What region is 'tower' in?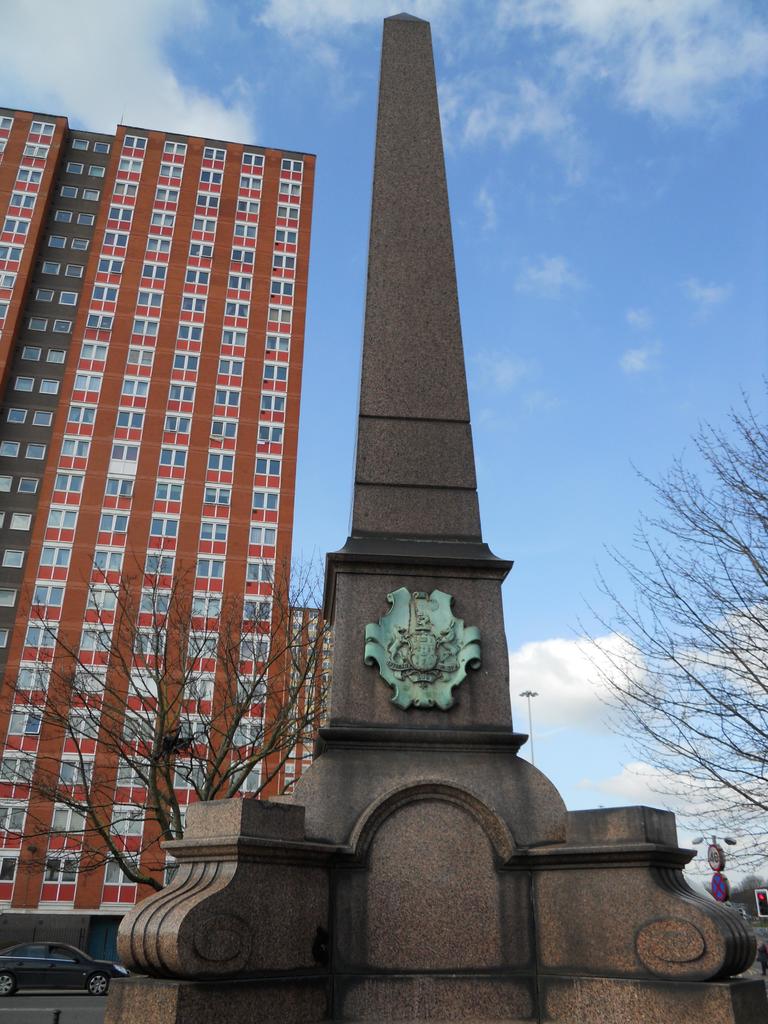
Rect(106, 13, 767, 1023).
